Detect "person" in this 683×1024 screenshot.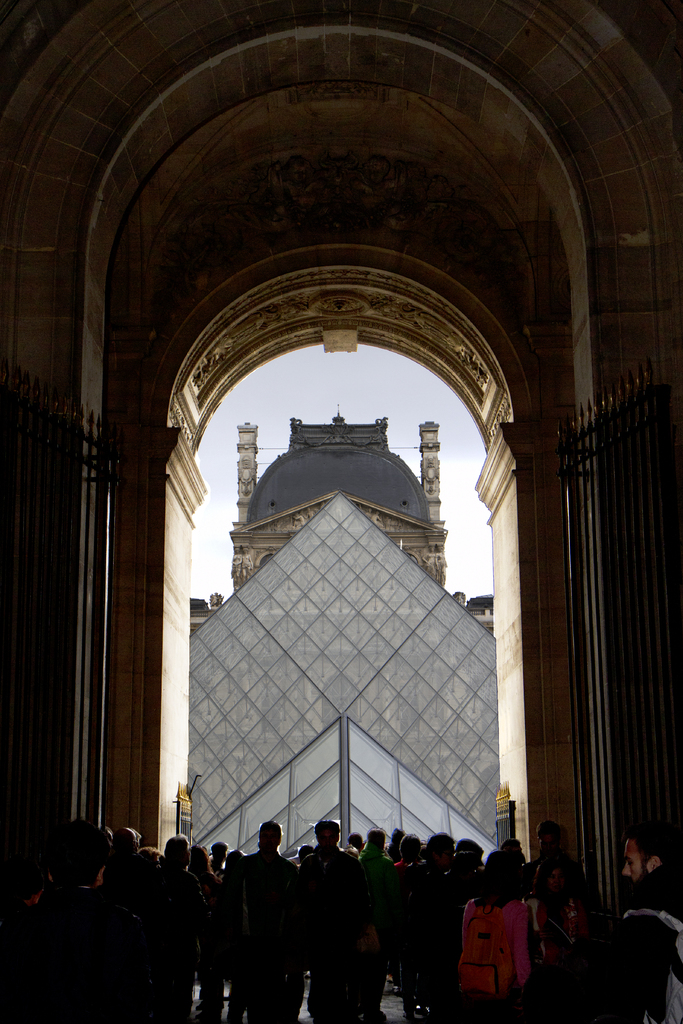
Detection: detection(148, 846, 213, 1020).
